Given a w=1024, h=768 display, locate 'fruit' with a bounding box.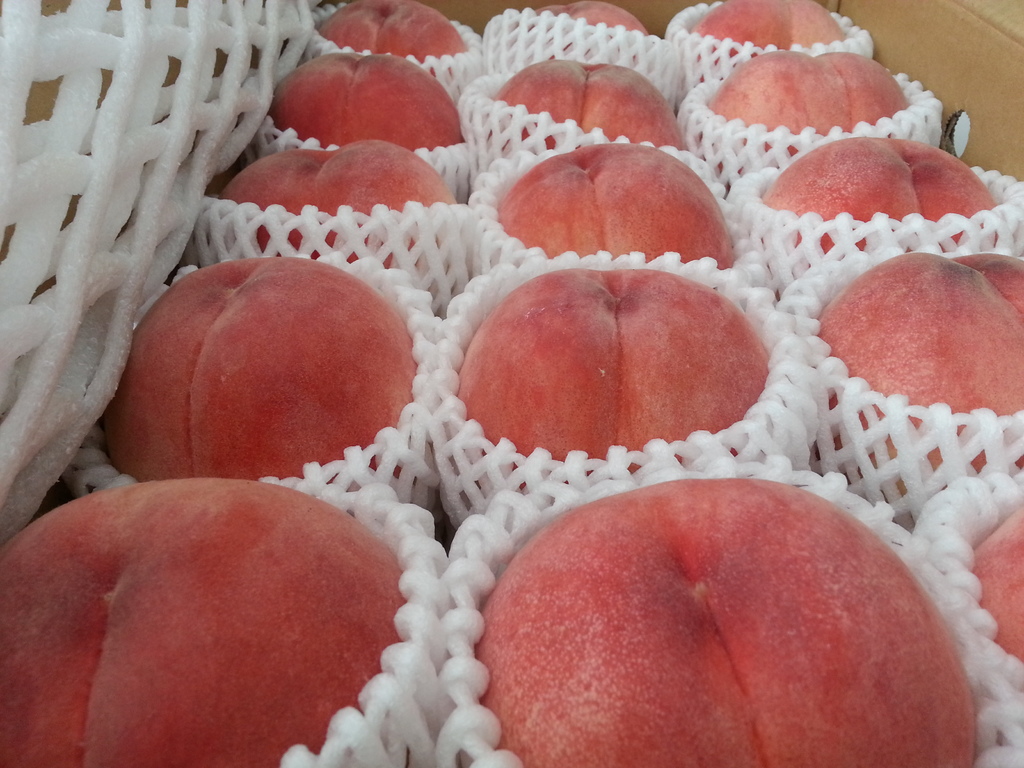
Located: box=[515, 0, 652, 69].
